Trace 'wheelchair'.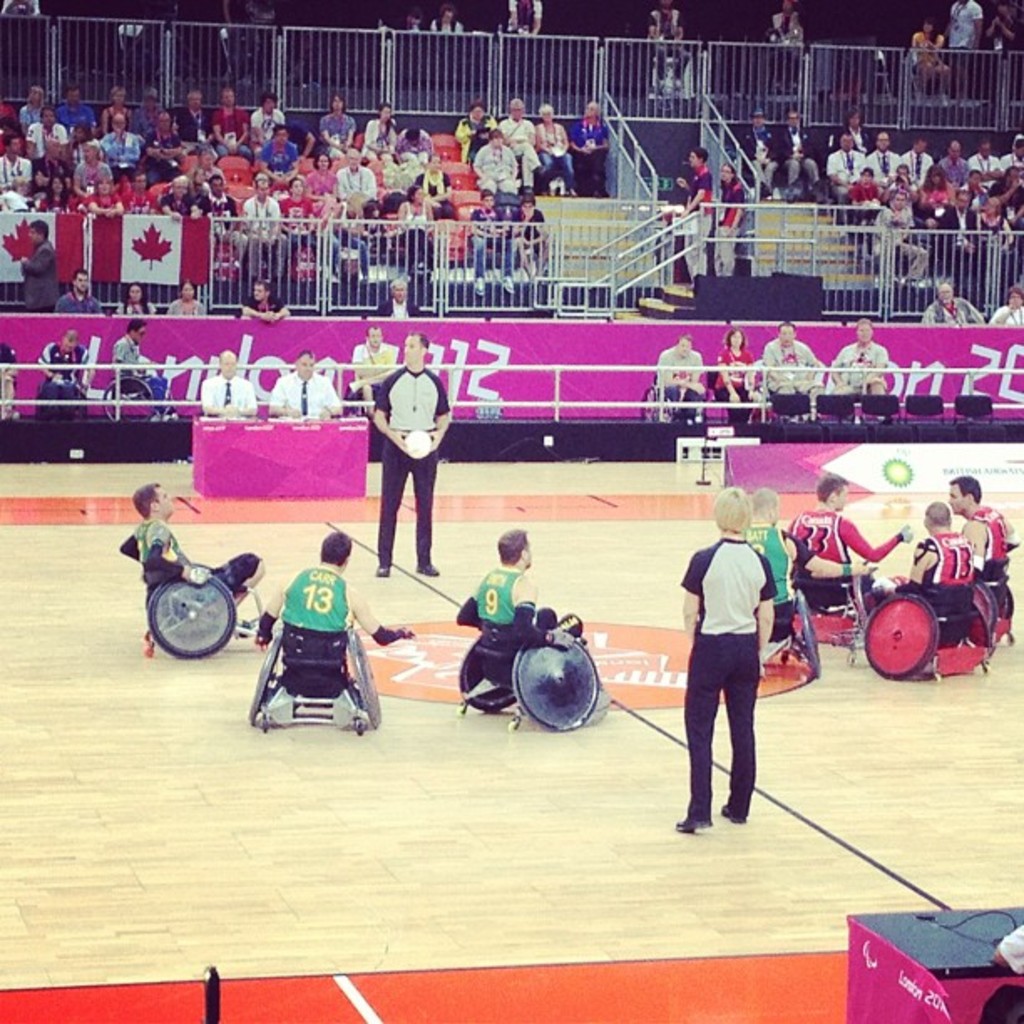
Traced to (left=967, top=559, right=1016, bottom=658).
